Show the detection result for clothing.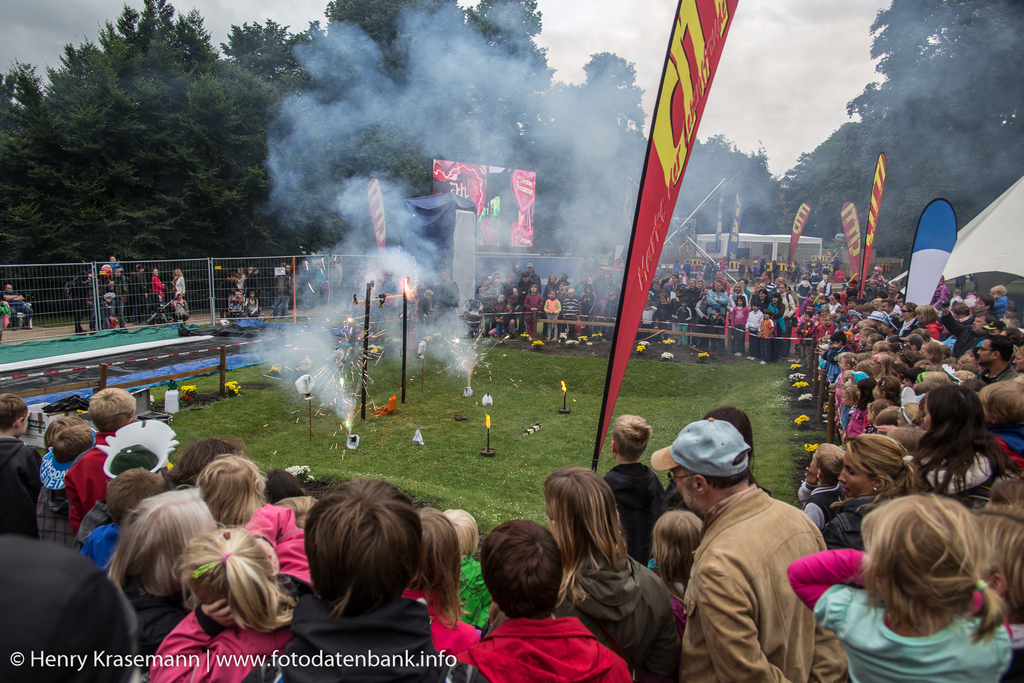
x1=230 y1=272 x2=267 y2=320.
